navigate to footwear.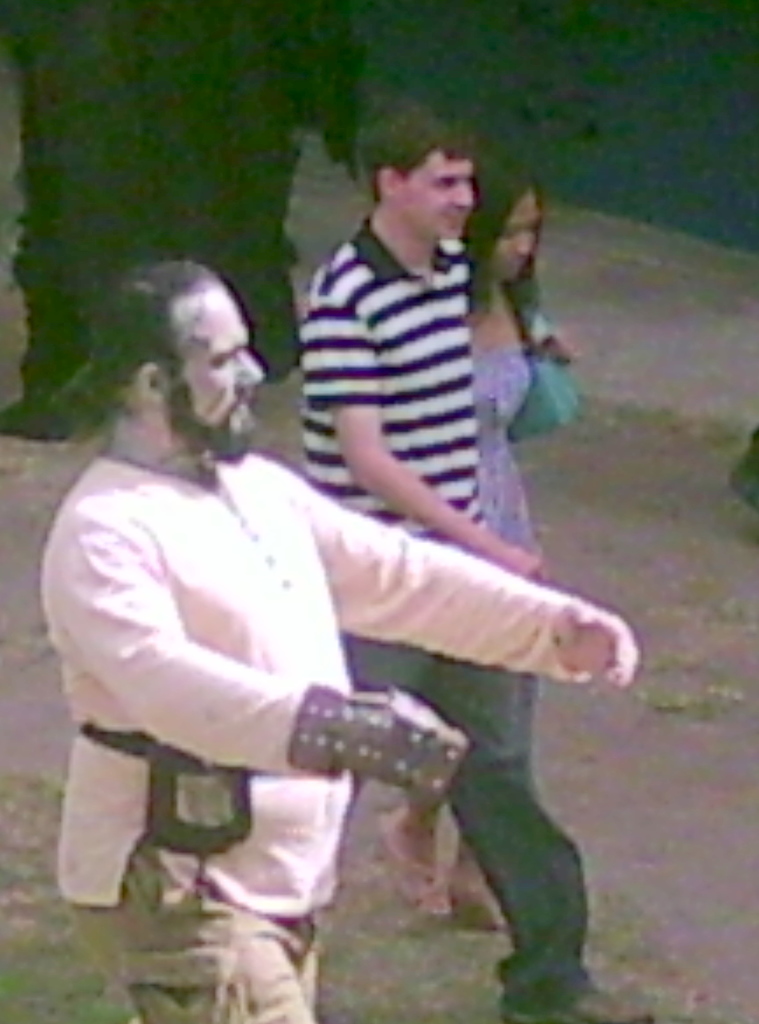
Navigation target: bbox=(495, 986, 656, 1023).
